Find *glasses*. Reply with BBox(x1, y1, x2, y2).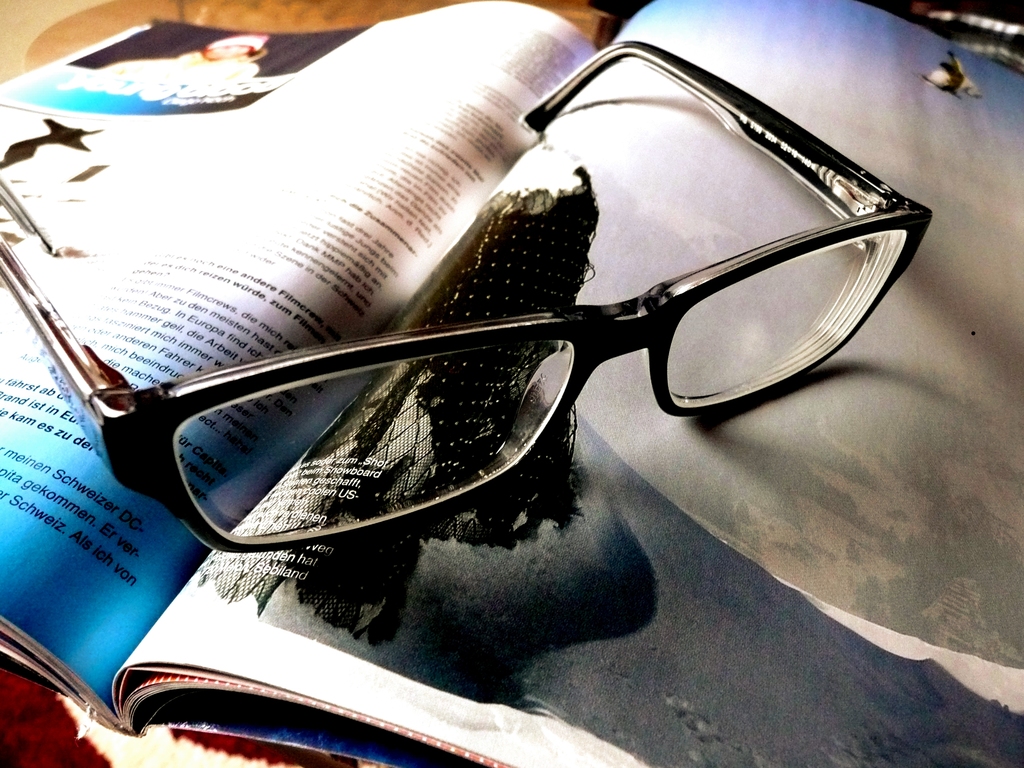
BBox(0, 36, 931, 556).
